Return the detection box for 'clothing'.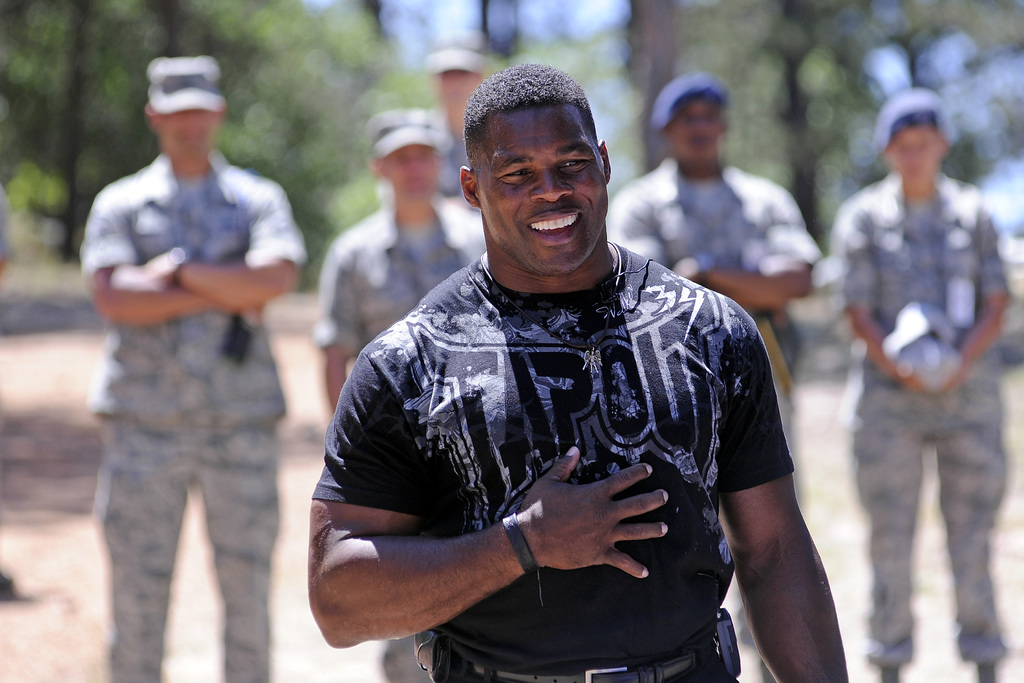
[828, 177, 1023, 682].
